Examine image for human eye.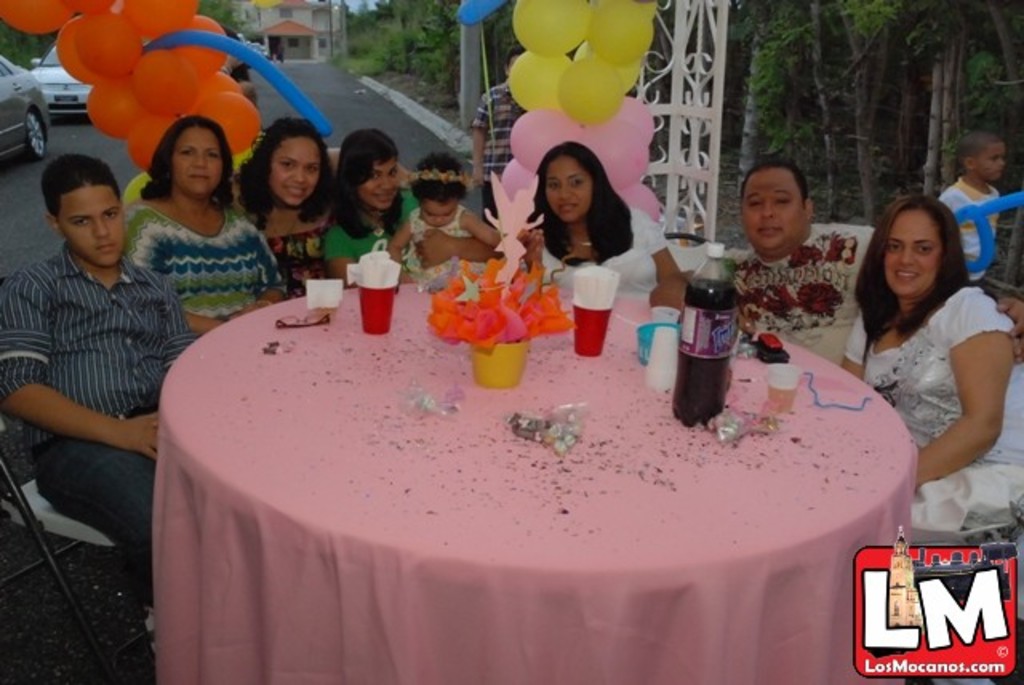
Examination result: box=[886, 238, 901, 254].
